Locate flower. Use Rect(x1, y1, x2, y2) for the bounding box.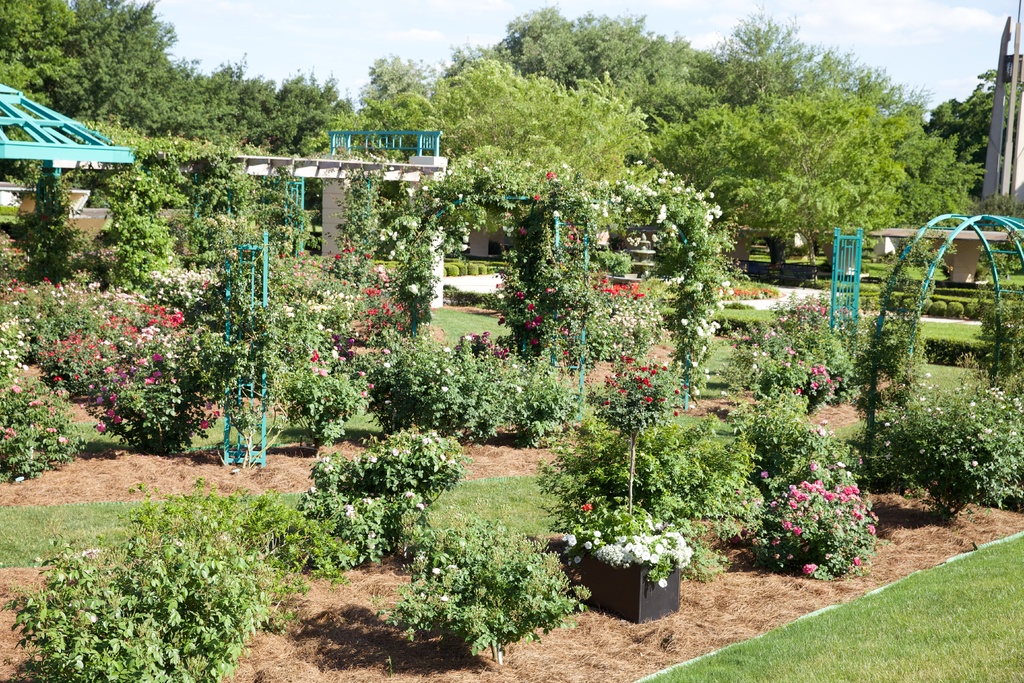
Rect(416, 504, 424, 510).
